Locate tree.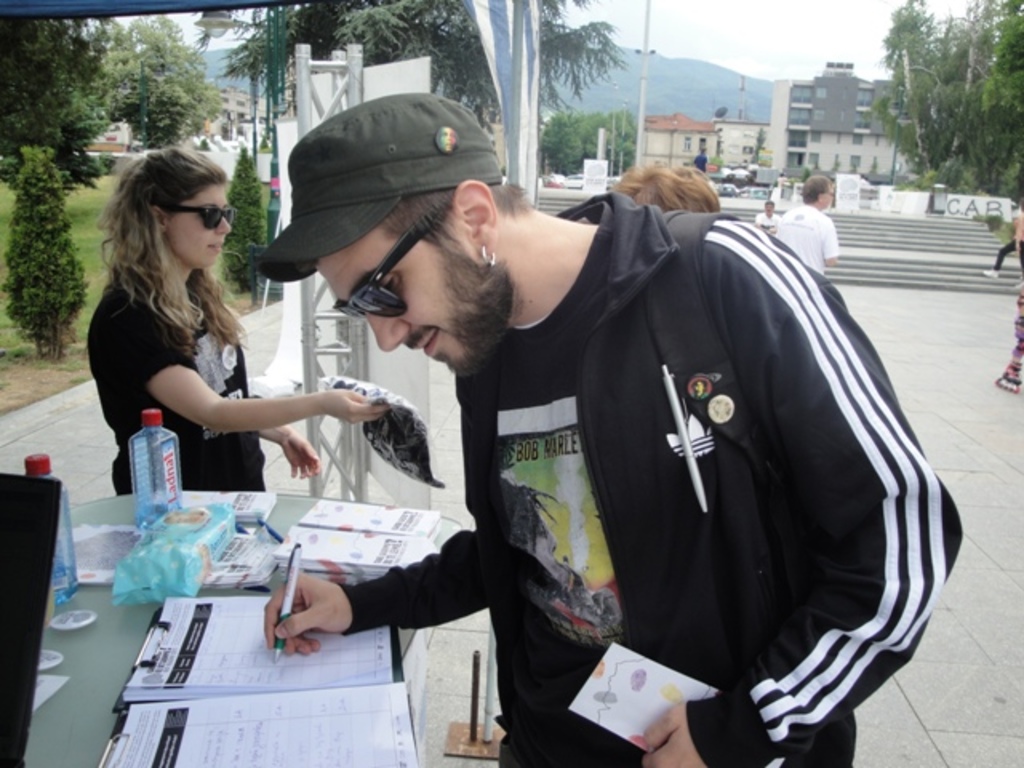
Bounding box: [749,125,768,168].
